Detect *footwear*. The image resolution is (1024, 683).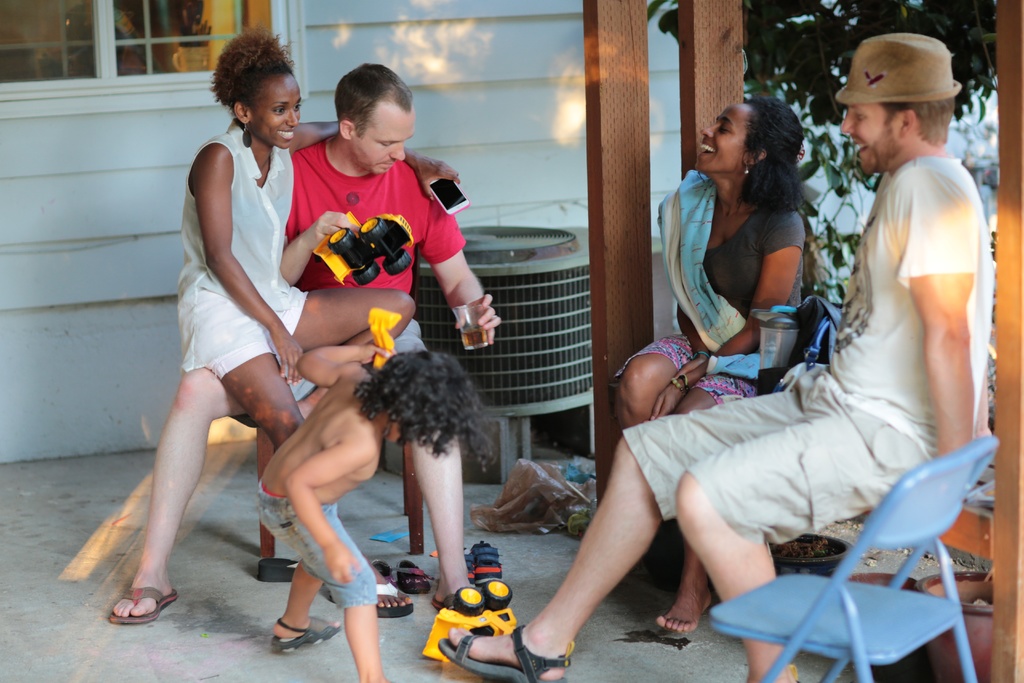
bbox(431, 541, 502, 589).
